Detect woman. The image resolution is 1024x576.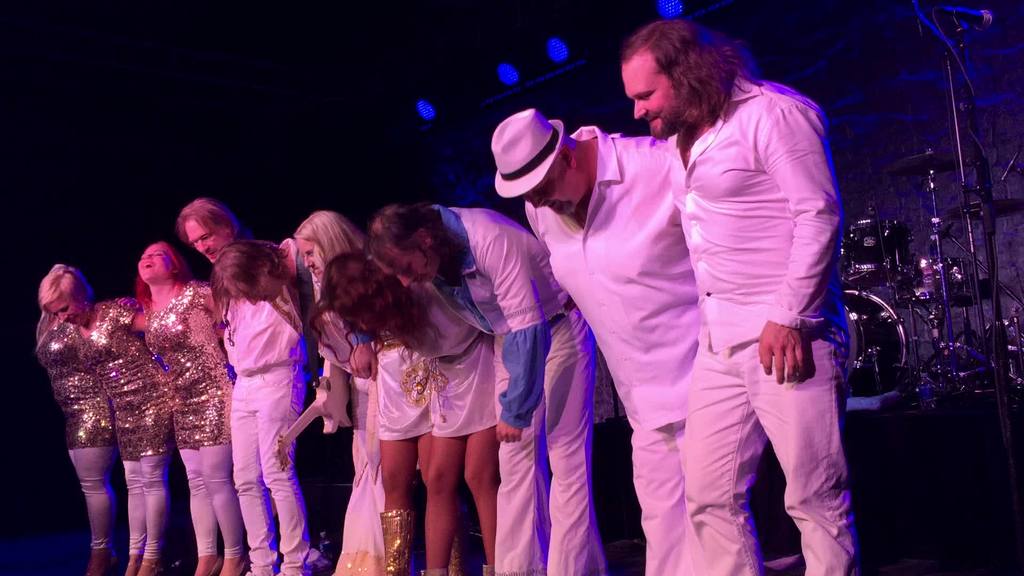
[left=136, top=244, right=216, bottom=575].
